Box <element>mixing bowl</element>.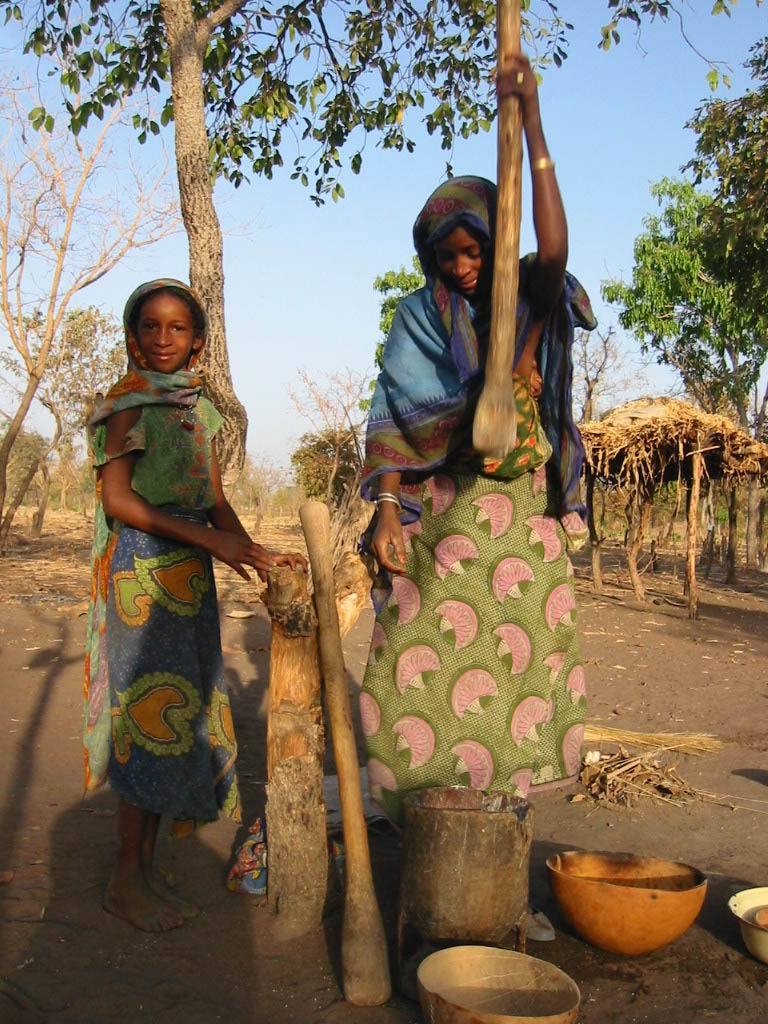
select_region(546, 846, 711, 961).
